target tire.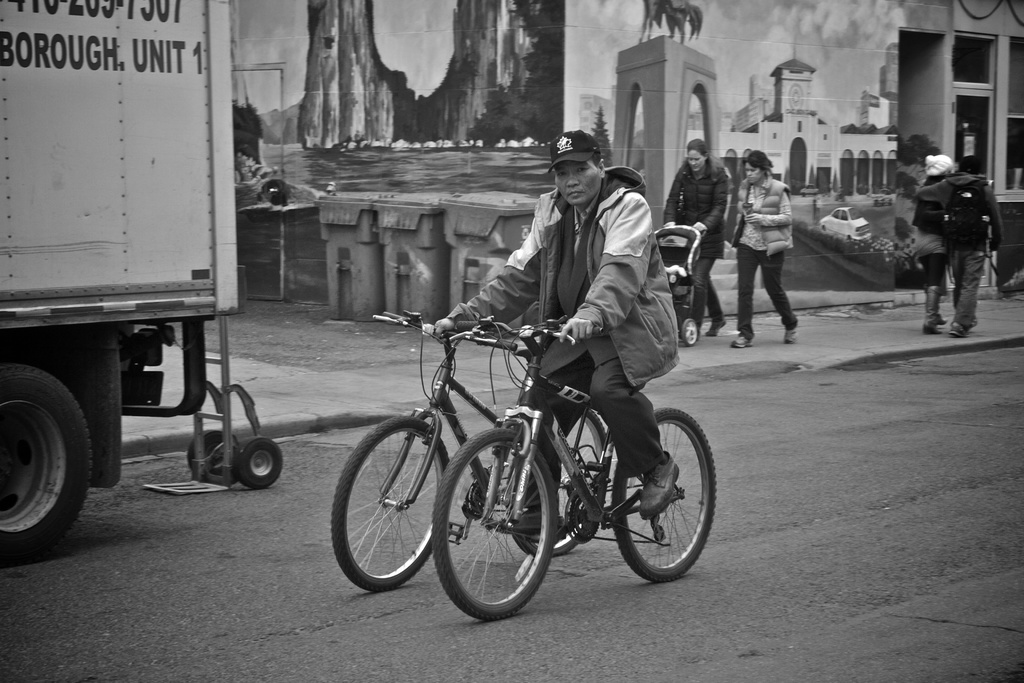
Target region: left=513, top=407, right=607, bottom=566.
